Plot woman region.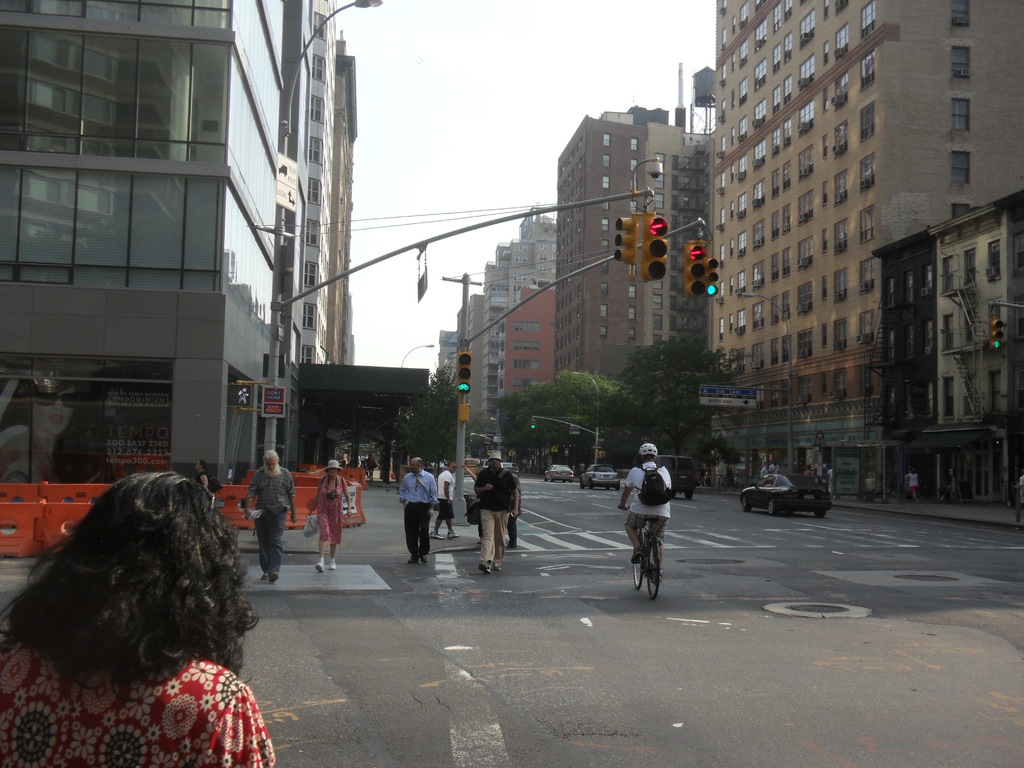
Plotted at detection(196, 457, 214, 488).
